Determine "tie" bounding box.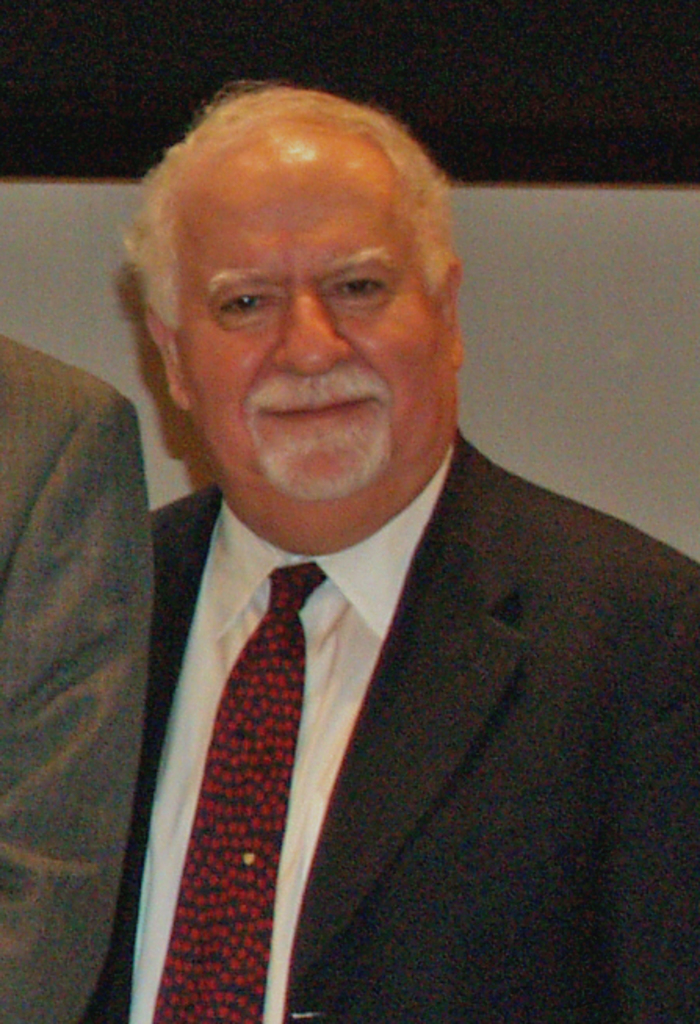
Determined: bbox=(147, 559, 334, 1022).
